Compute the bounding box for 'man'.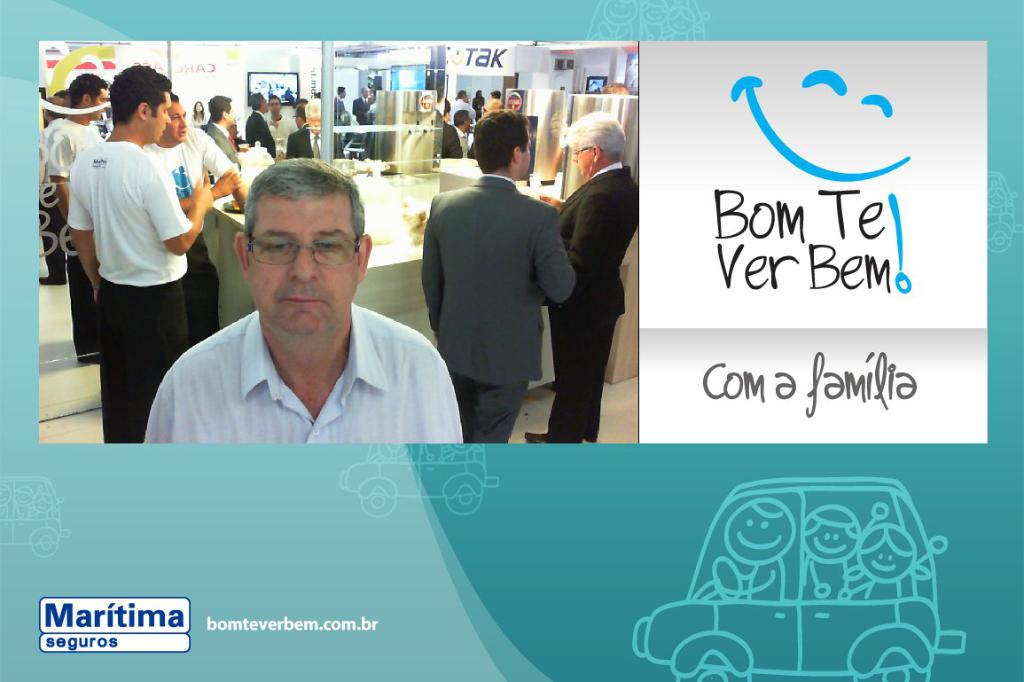
crop(245, 90, 278, 158).
